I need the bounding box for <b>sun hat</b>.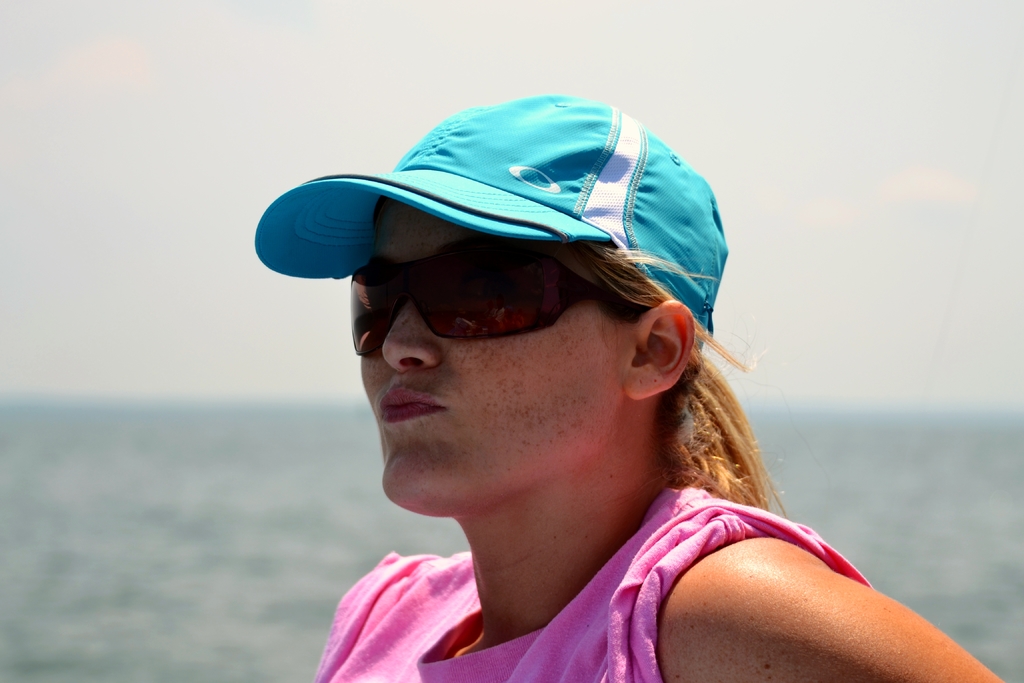
Here it is: (left=252, top=92, right=731, bottom=349).
